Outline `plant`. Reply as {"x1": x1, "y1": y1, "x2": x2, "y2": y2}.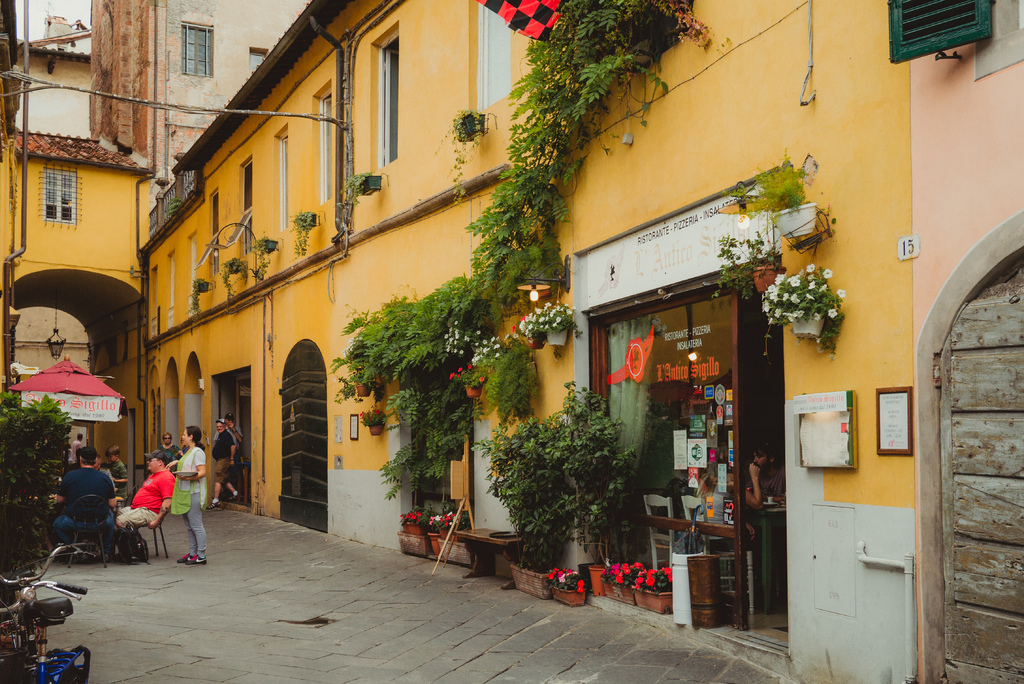
{"x1": 342, "y1": 173, "x2": 371, "y2": 211}.
